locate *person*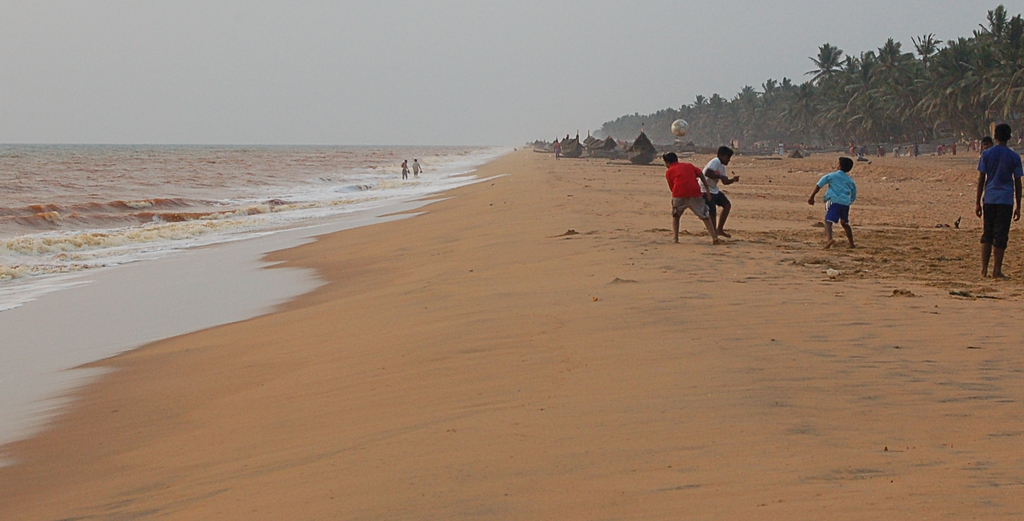
[694,141,744,238]
